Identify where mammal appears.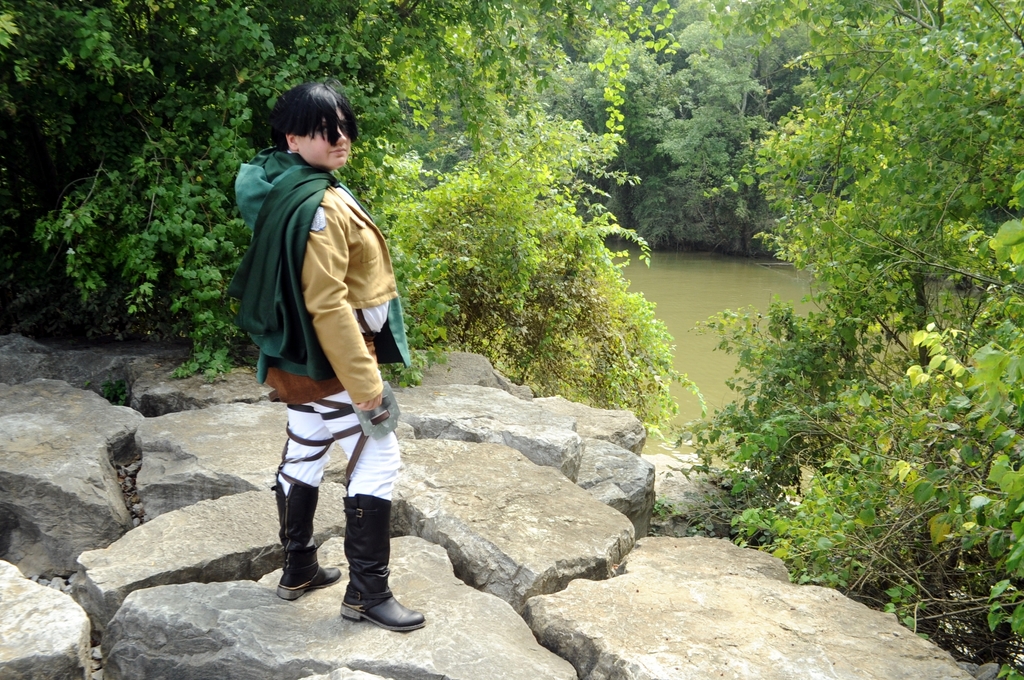
Appears at bbox=[220, 83, 417, 612].
